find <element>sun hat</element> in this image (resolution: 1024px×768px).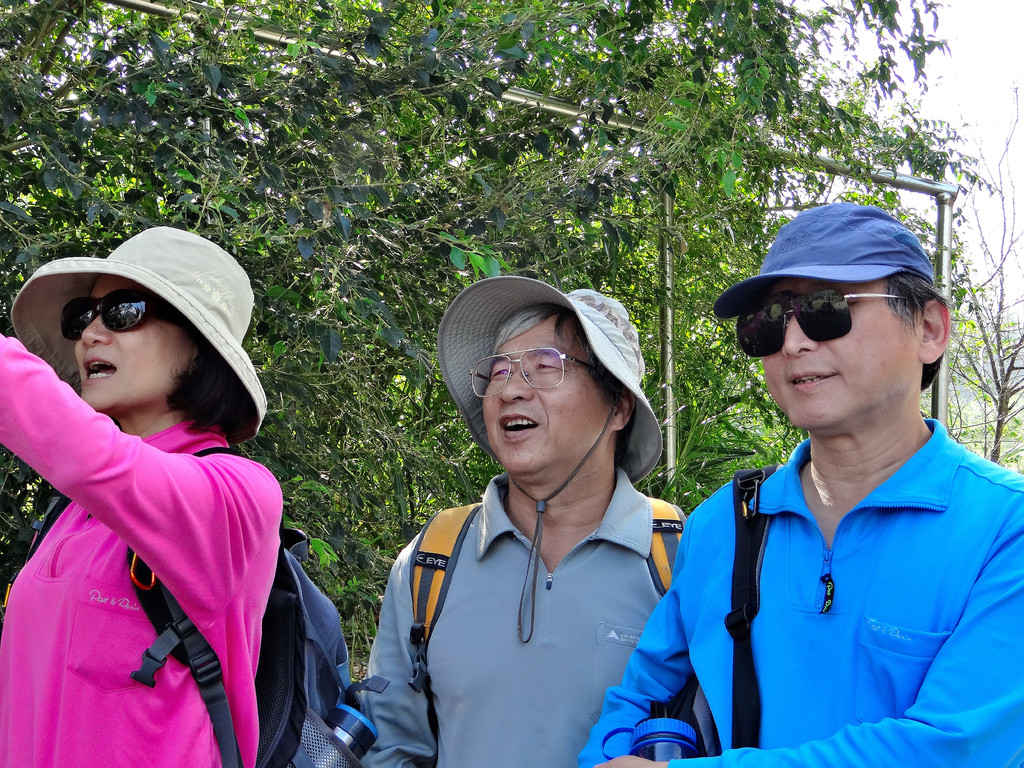
[left=440, top=277, right=663, bottom=487].
